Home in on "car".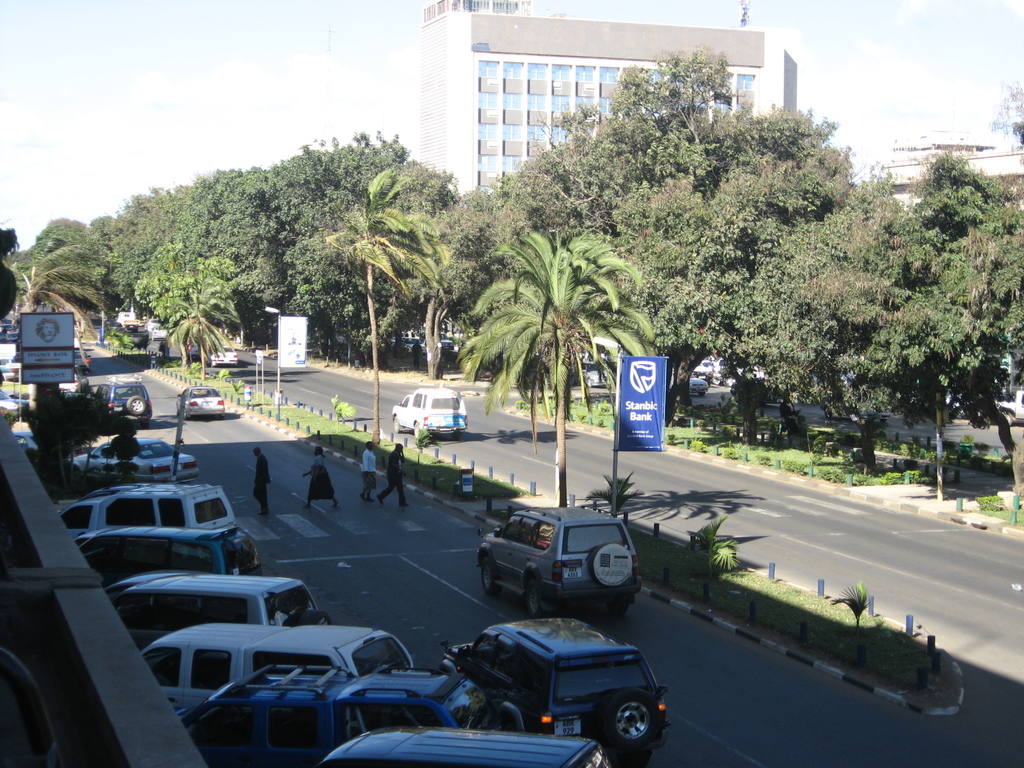
Homed in at select_region(74, 519, 262, 597).
